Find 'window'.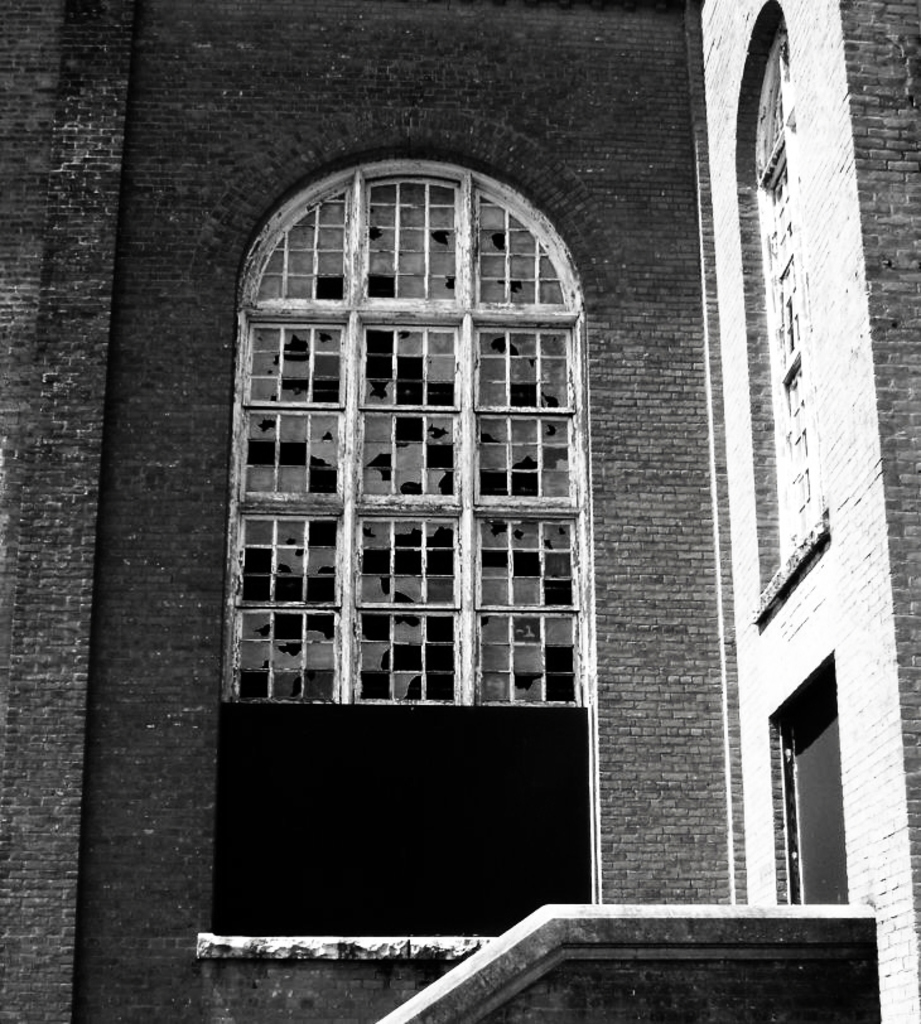
<bbox>240, 160, 582, 710</bbox>.
